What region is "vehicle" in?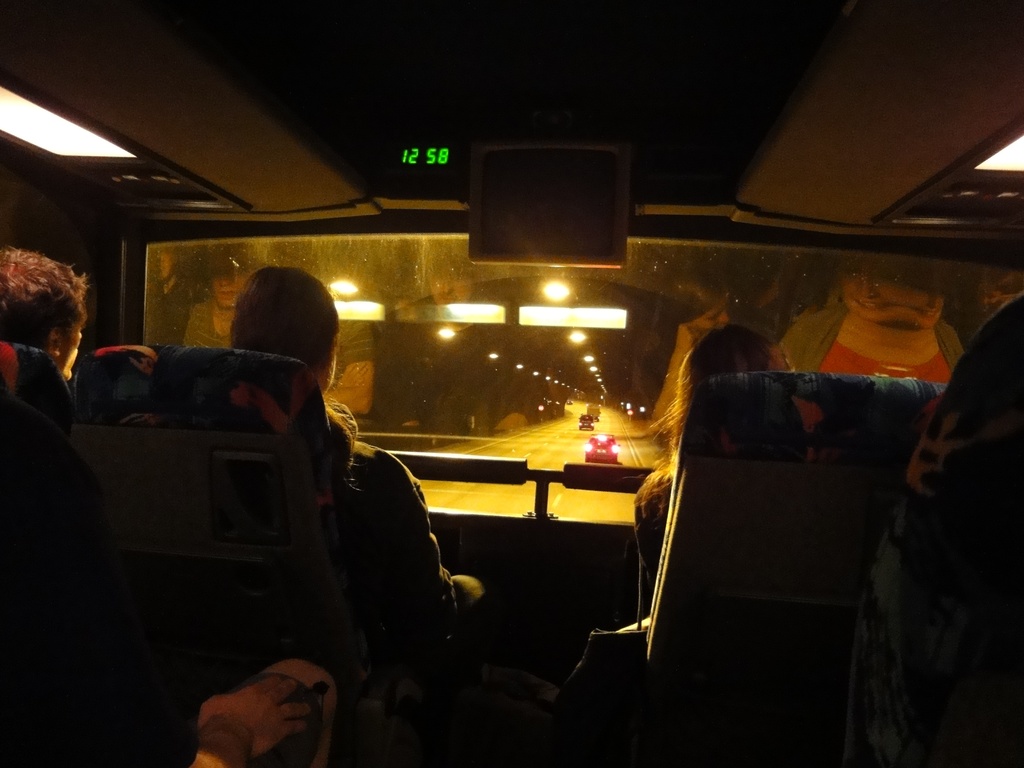
rect(578, 410, 598, 435).
